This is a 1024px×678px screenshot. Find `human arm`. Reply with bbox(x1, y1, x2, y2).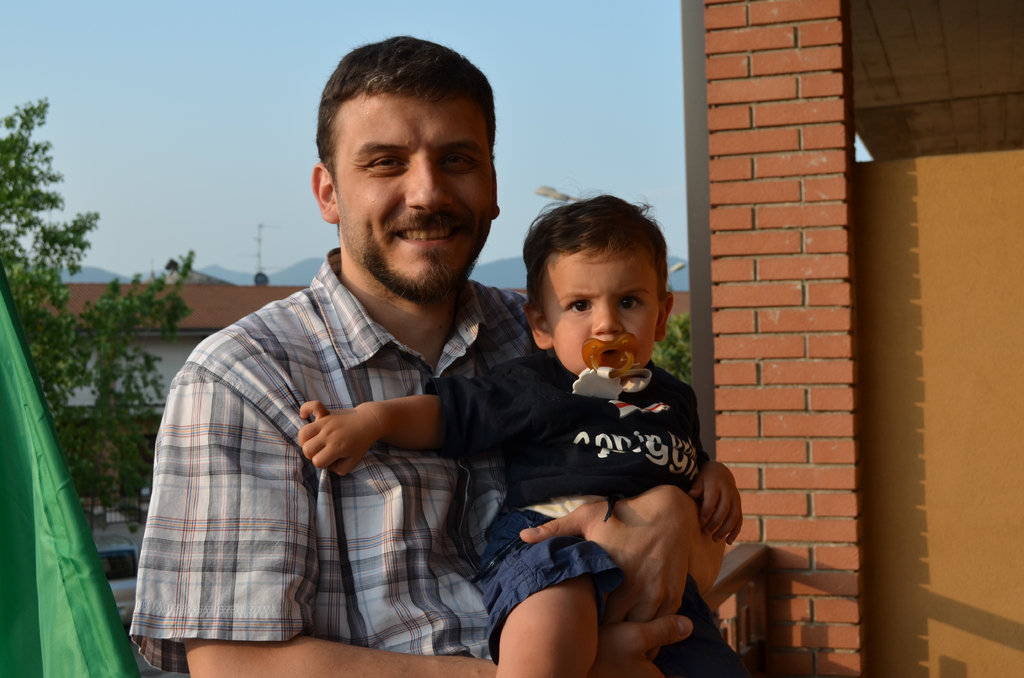
bbox(516, 480, 728, 655).
